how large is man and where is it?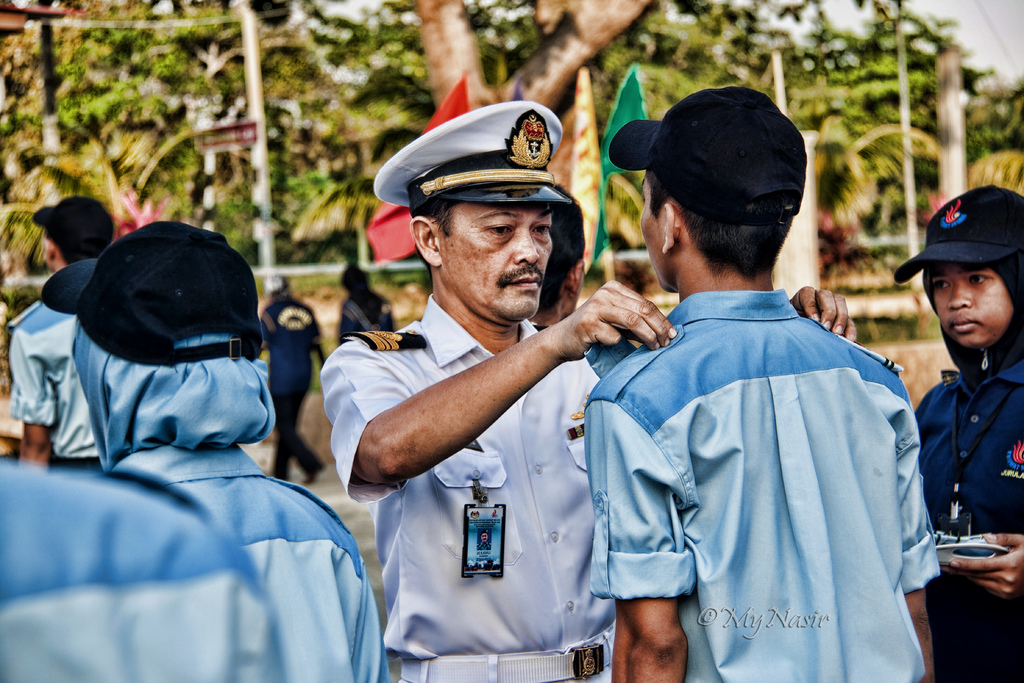
Bounding box: {"x1": 8, "y1": 202, "x2": 127, "y2": 477}.
